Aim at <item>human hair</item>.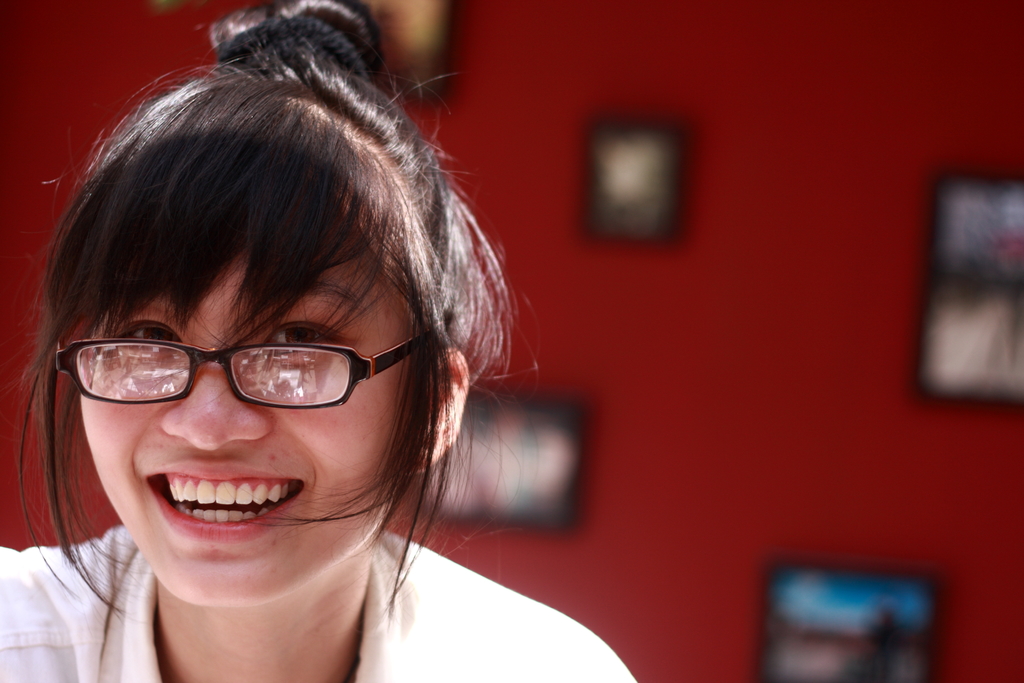
Aimed at 47,21,531,625.
